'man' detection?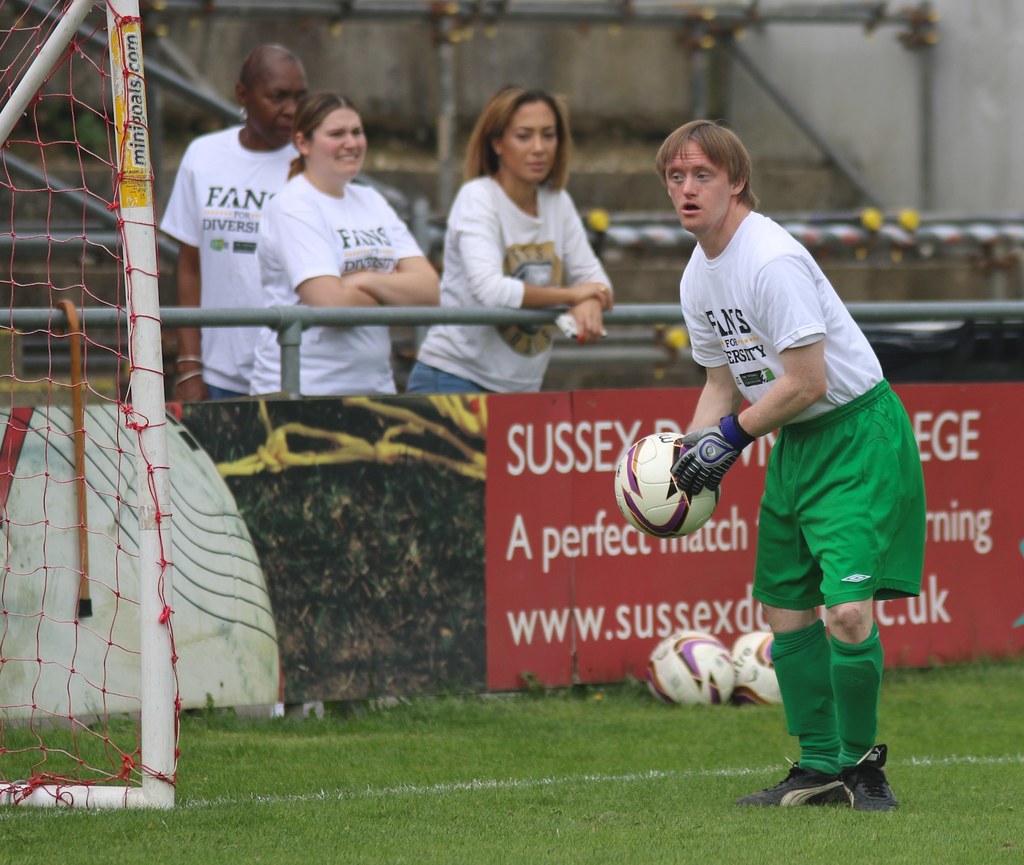
rect(158, 46, 314, 407)
